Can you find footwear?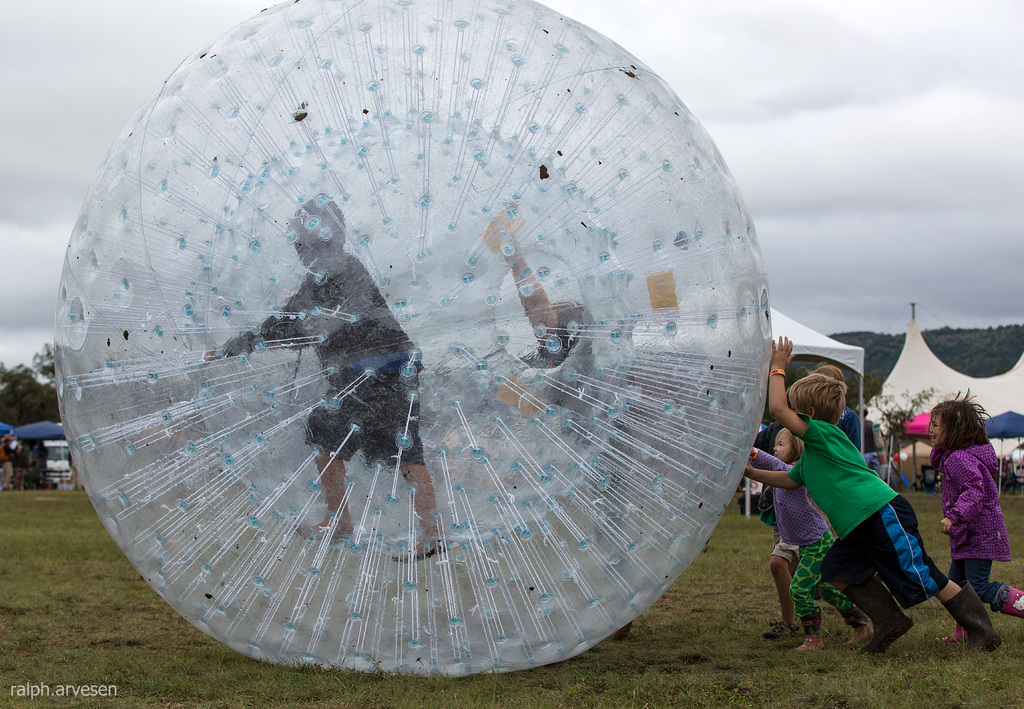
Yes, bounding box: left=855, top=570, right=909, bottom=659.
